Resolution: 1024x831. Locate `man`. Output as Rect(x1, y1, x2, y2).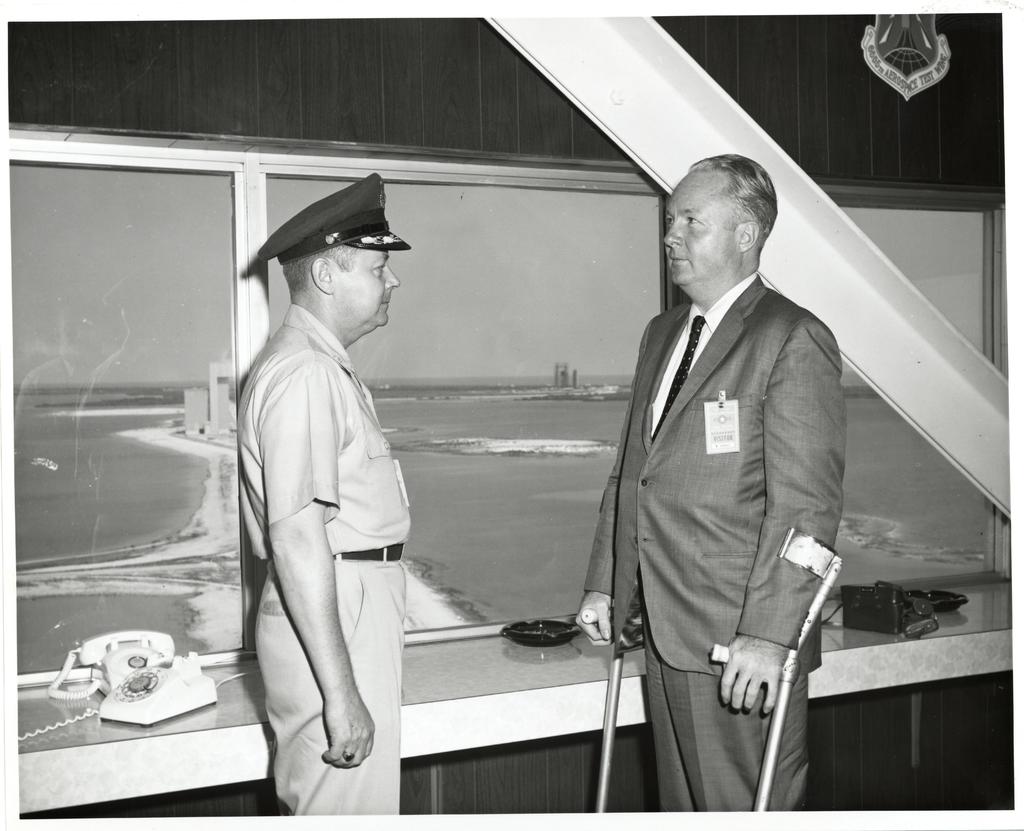
Rect(227, 172, 426, 830).
